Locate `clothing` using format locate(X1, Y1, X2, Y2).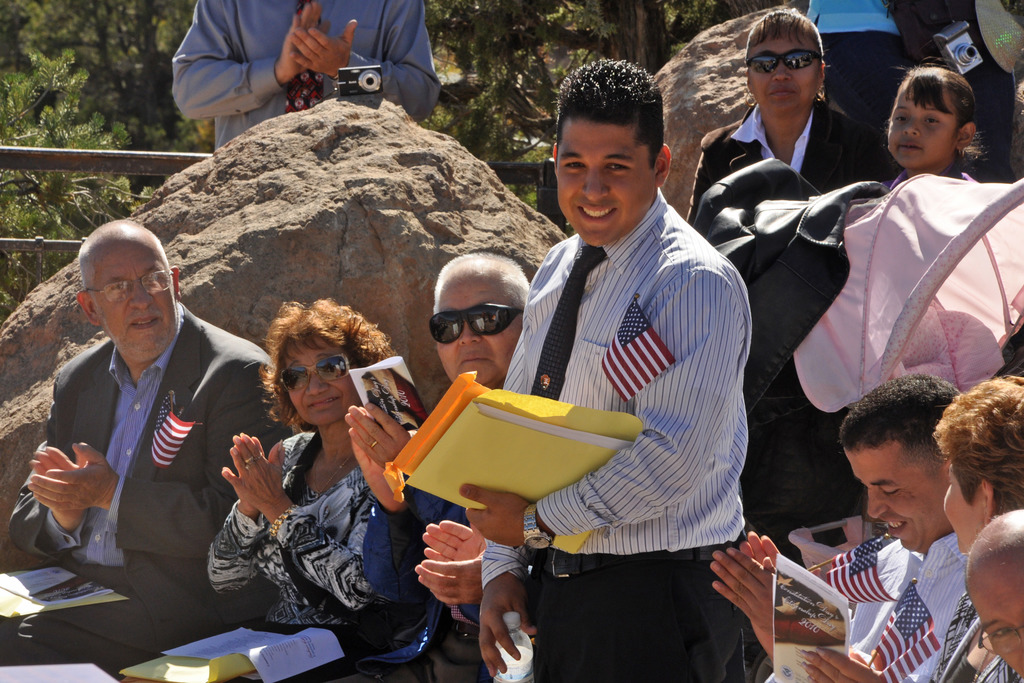
locate(970, 654, 1023, 682).
